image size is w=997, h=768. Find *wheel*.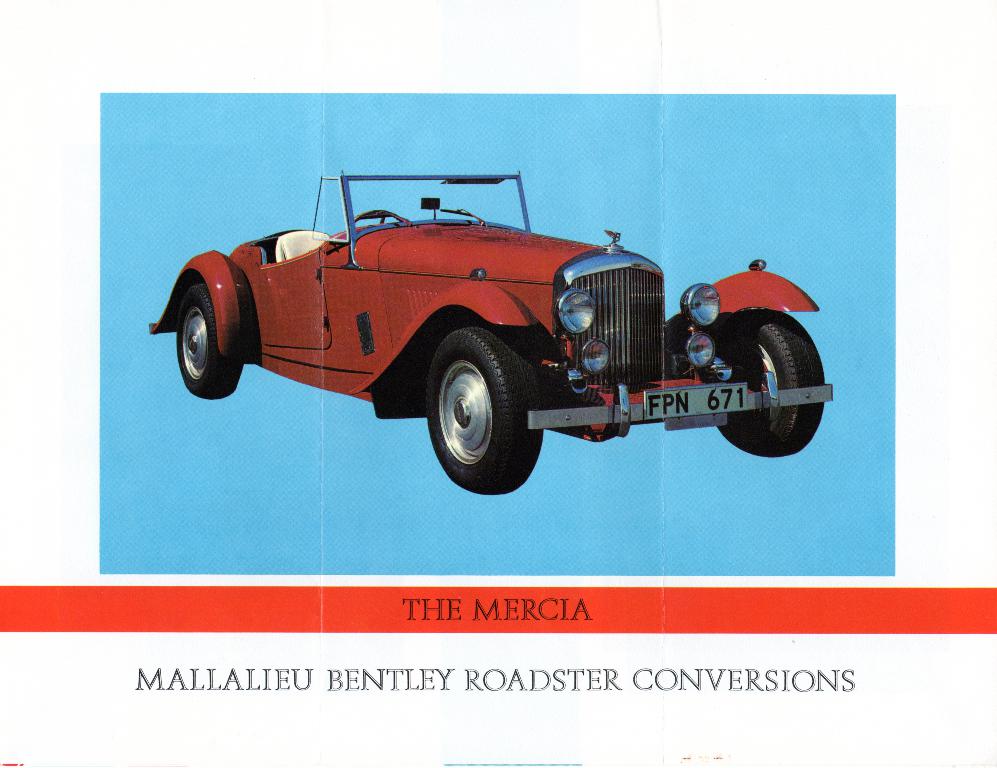
region(354, 207, 400, 226).
